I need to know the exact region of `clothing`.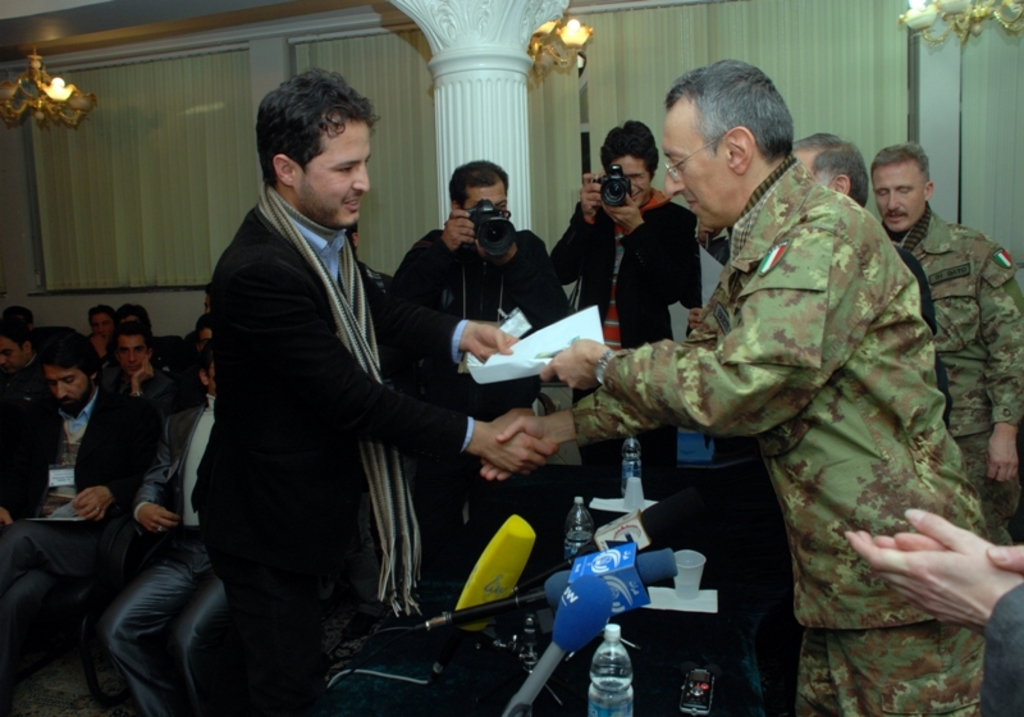
Region: (left=100, top=378, right=239, bottom=716).
